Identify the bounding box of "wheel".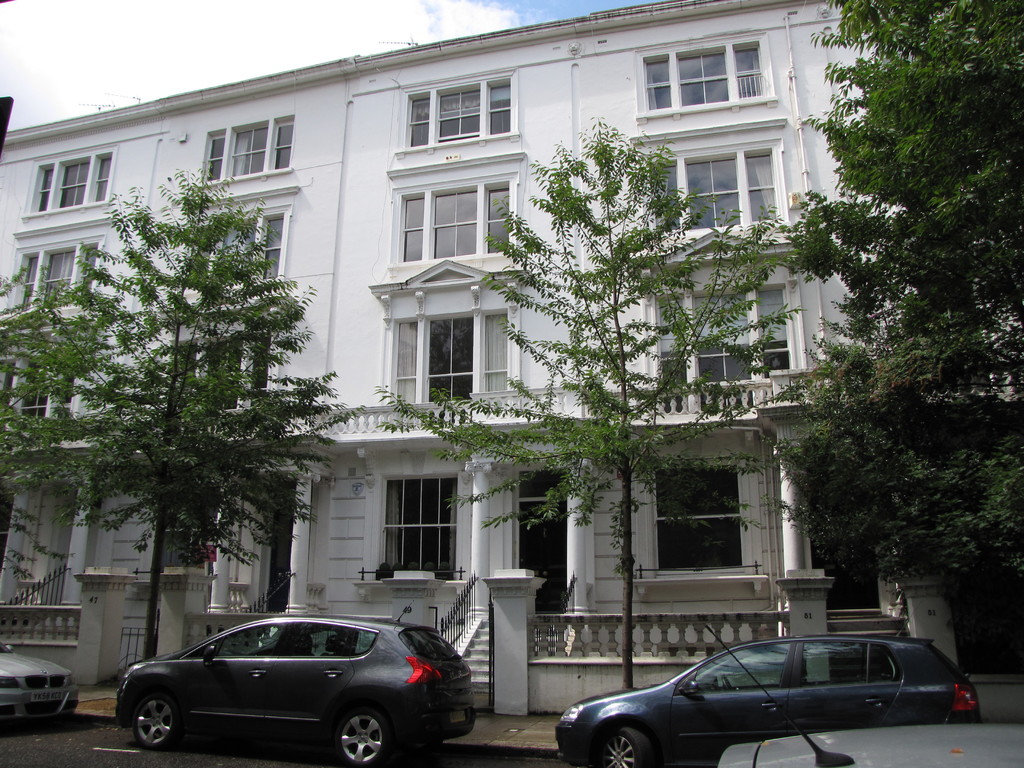
pyautogui.locateOnScreen(599, 729, 648, 767).
